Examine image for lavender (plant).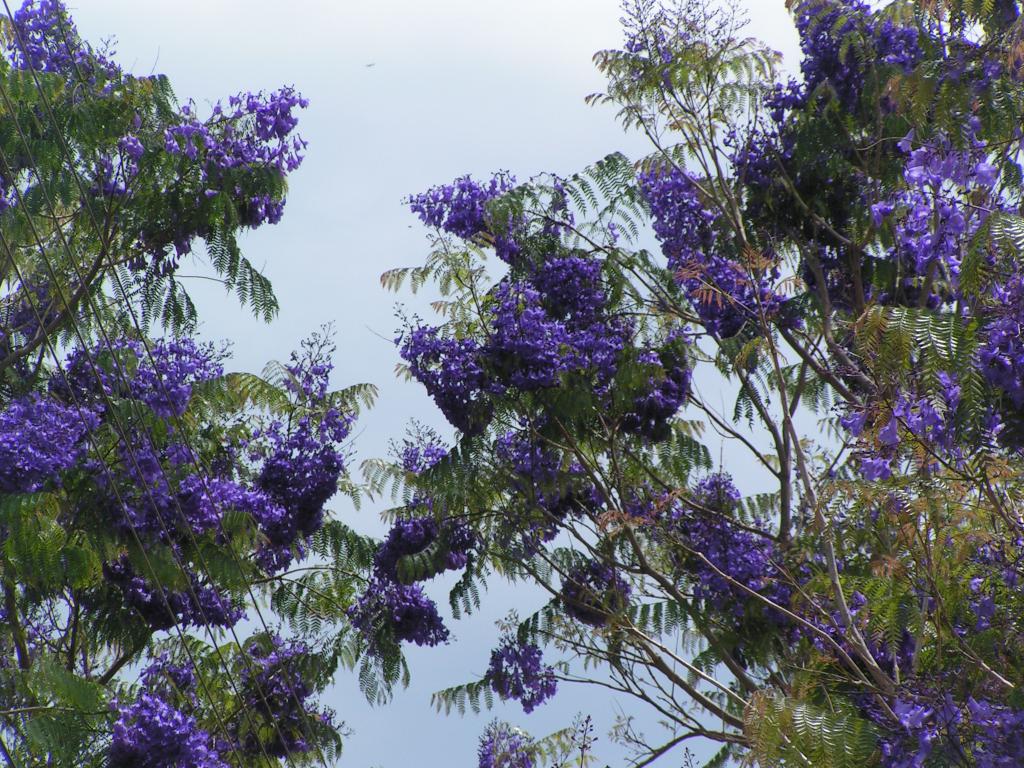
Examination result: Rect(872, 109, 993, 303).
